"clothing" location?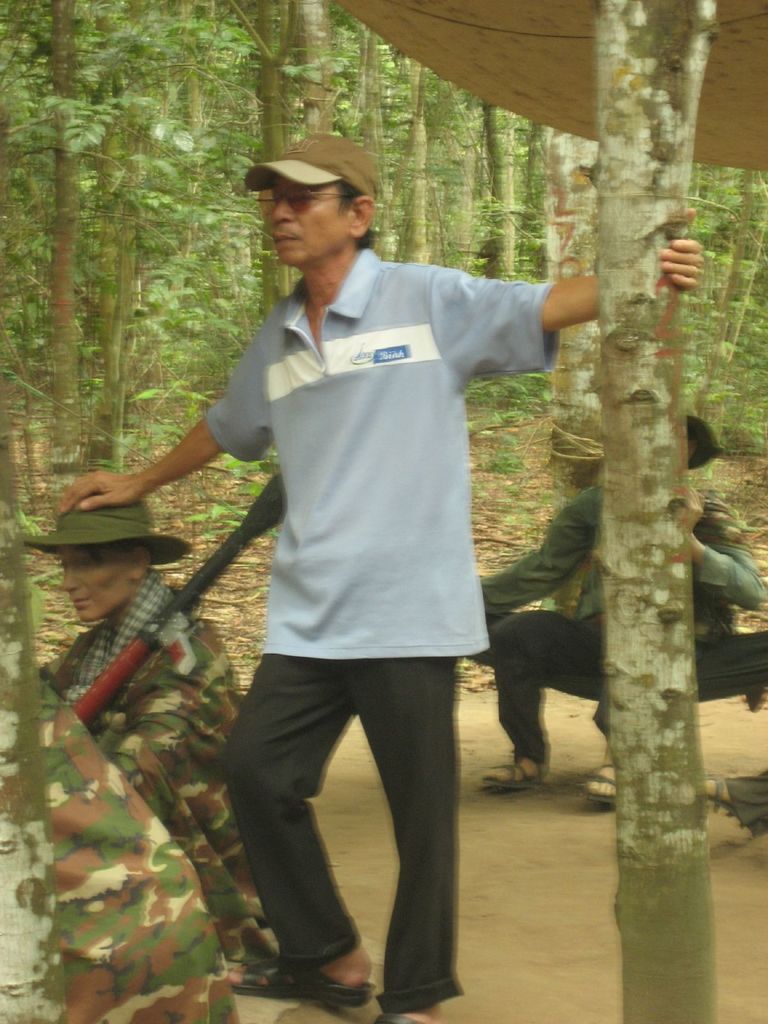
x1=476 y1=474 x2=767 y2=792
